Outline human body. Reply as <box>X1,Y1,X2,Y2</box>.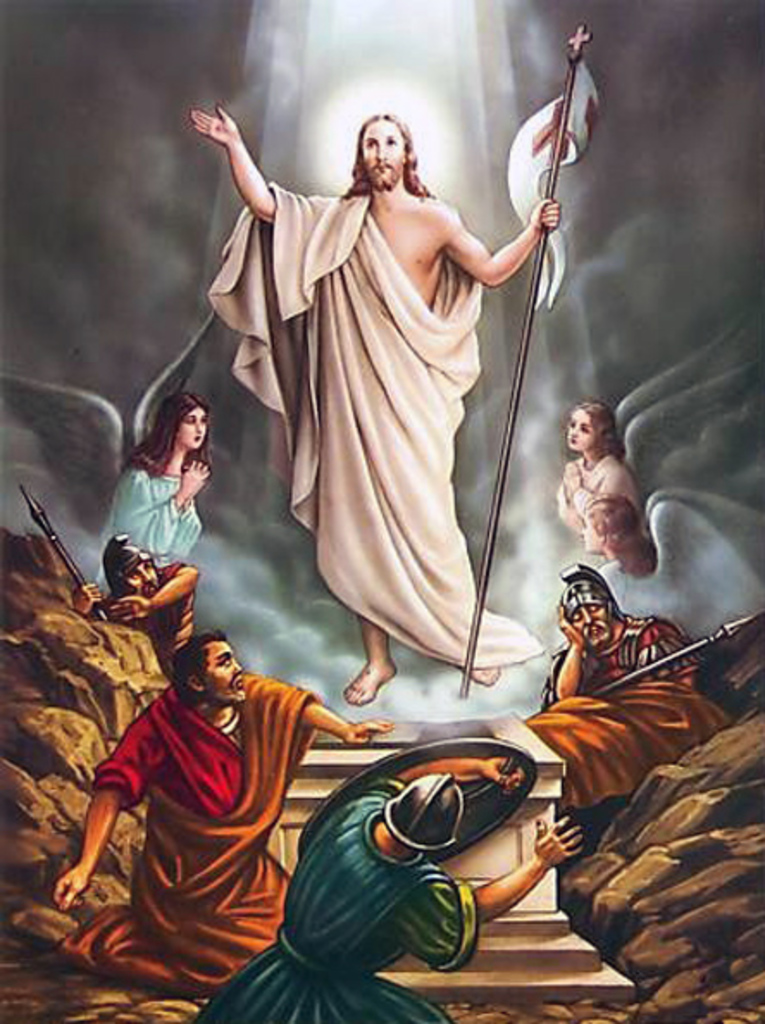
<box>524,610,731,855</box>.
